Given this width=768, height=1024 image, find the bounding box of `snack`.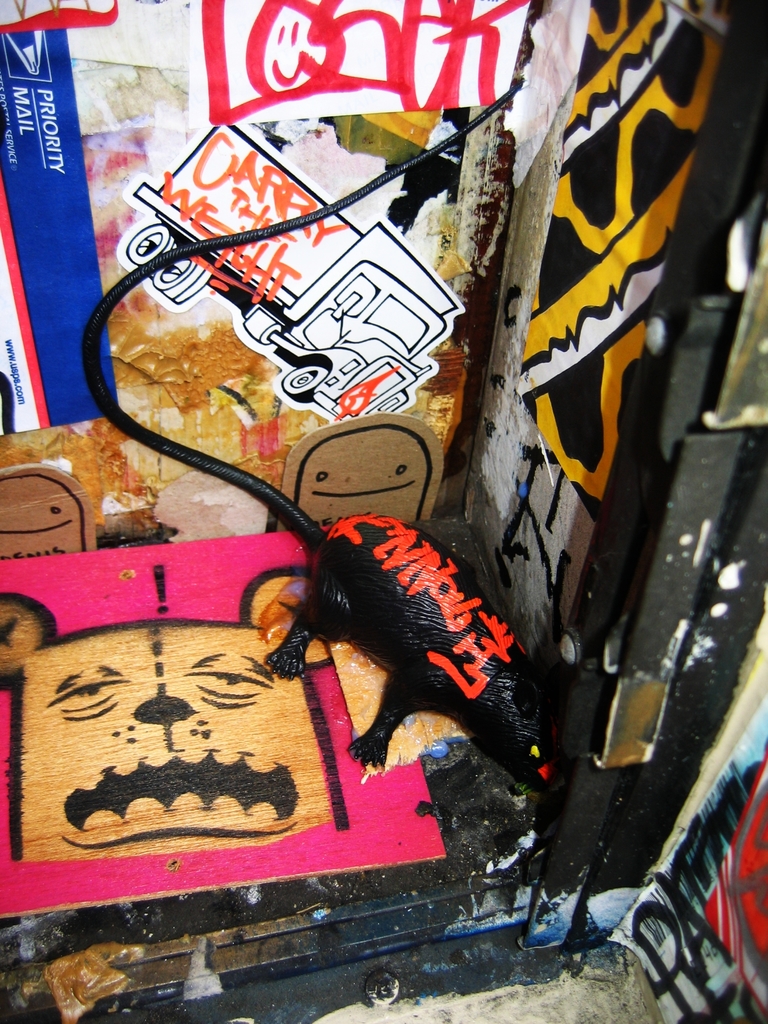
rect(106, 108, 541, 541).
